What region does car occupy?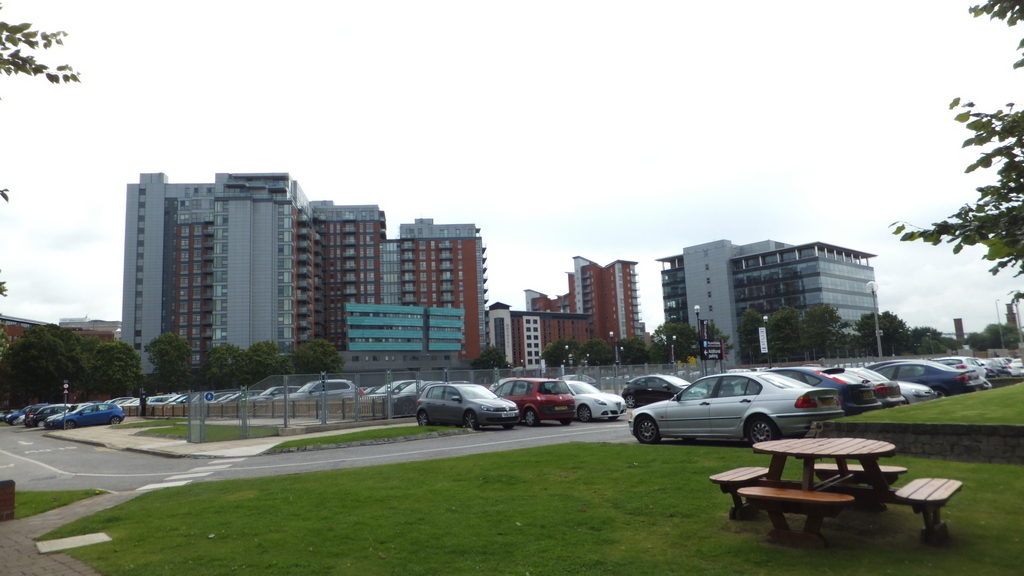
BBox(837, 365, 902, 409).
